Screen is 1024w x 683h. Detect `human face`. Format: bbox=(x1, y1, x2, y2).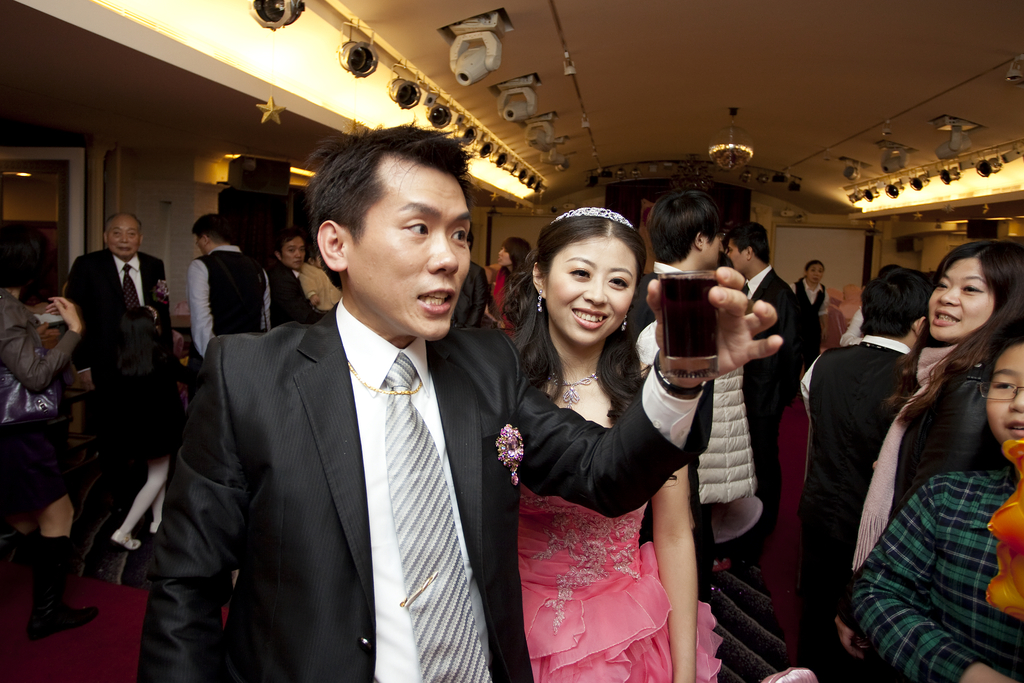
bbox=(345, 162, 472, 341).
